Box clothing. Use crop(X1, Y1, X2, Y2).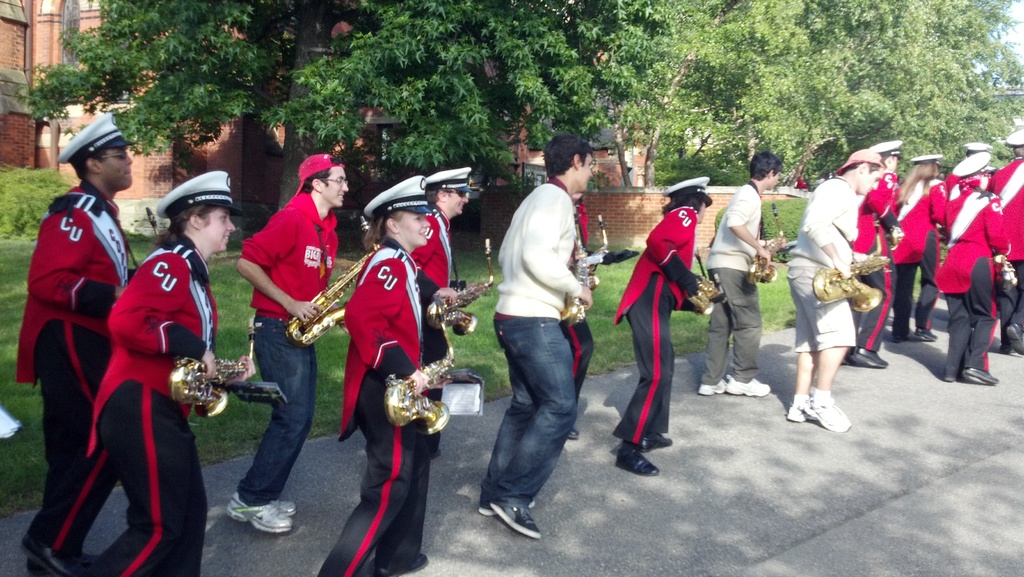
crop(949, 268, 993, 369).
